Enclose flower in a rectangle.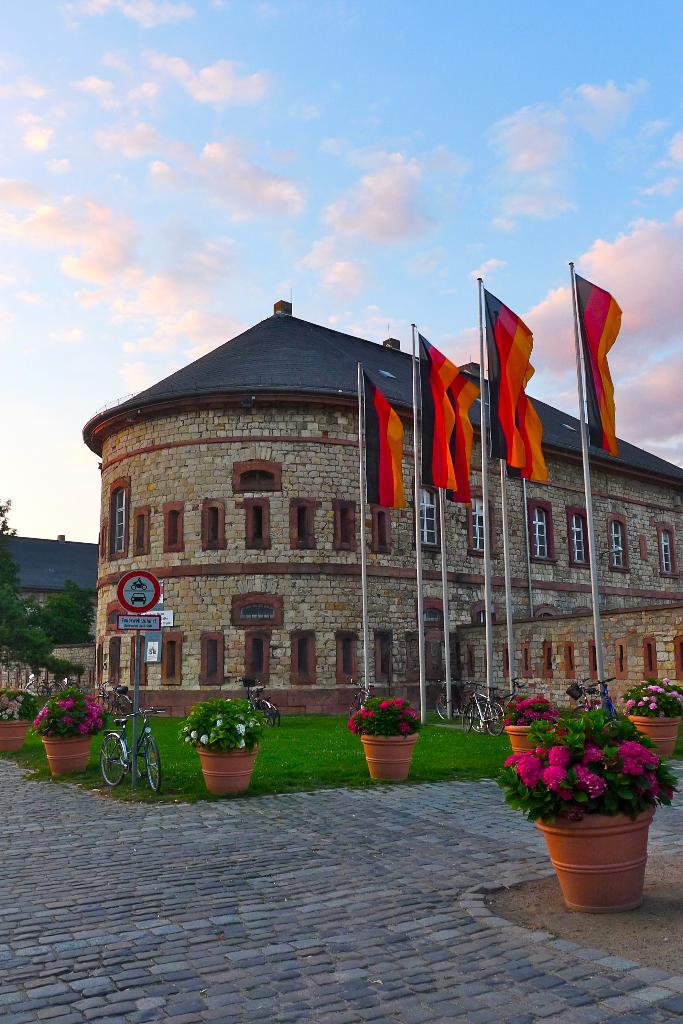
<box>190,730,195,737</box>.
